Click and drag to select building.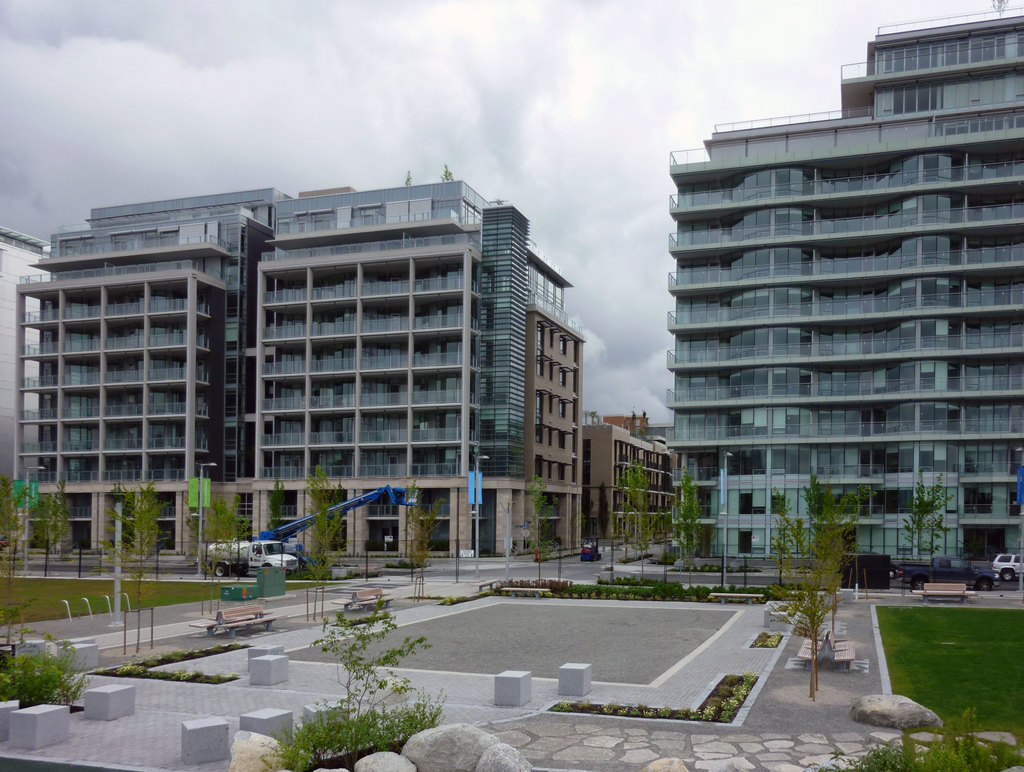
Selection: l=663, t=7, r=1023, b=567.
